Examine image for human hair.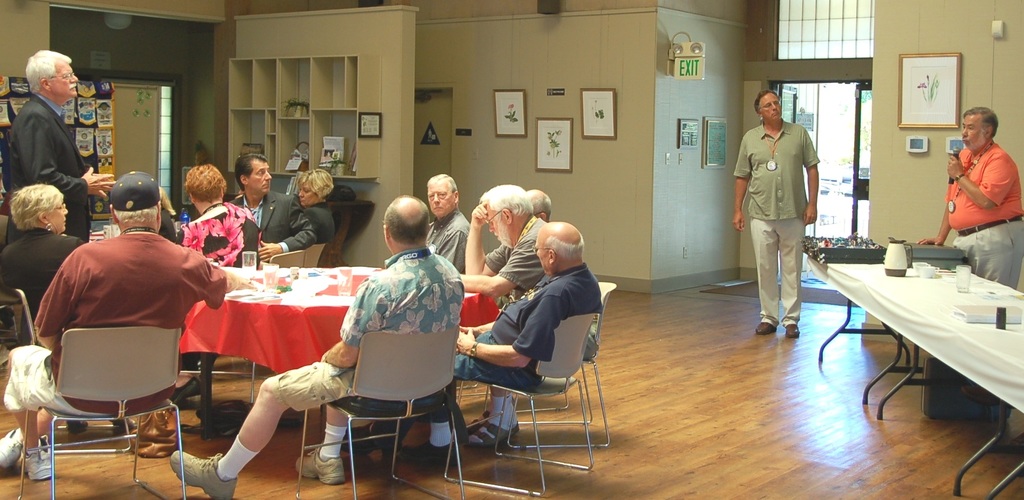
Examination result: 543,236,588,262.
